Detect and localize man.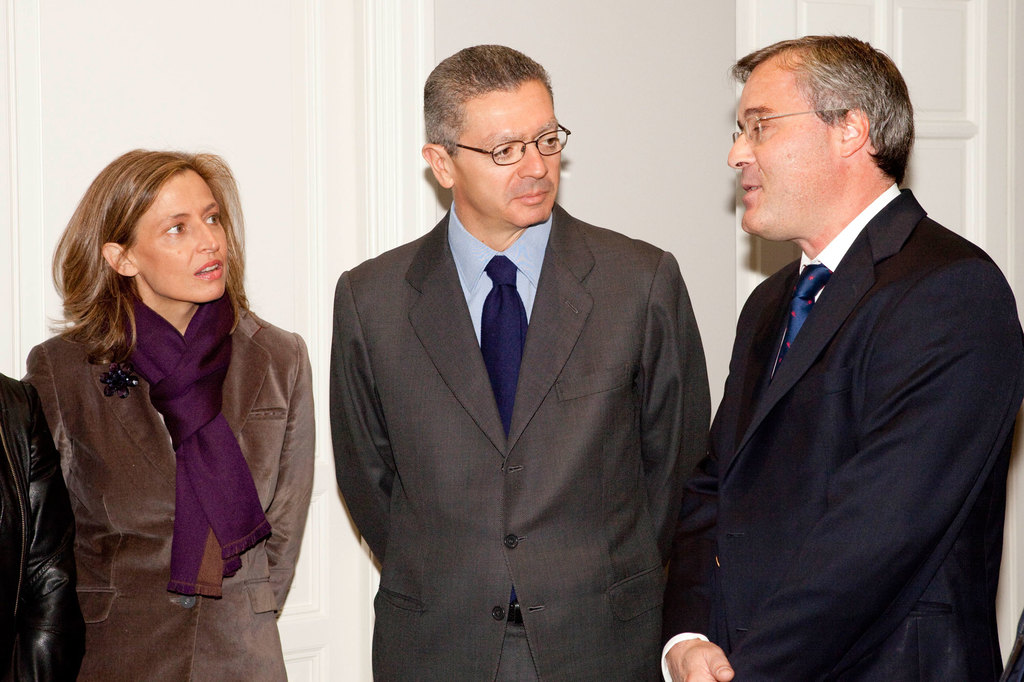
Localized at [651,34,1023,681].
